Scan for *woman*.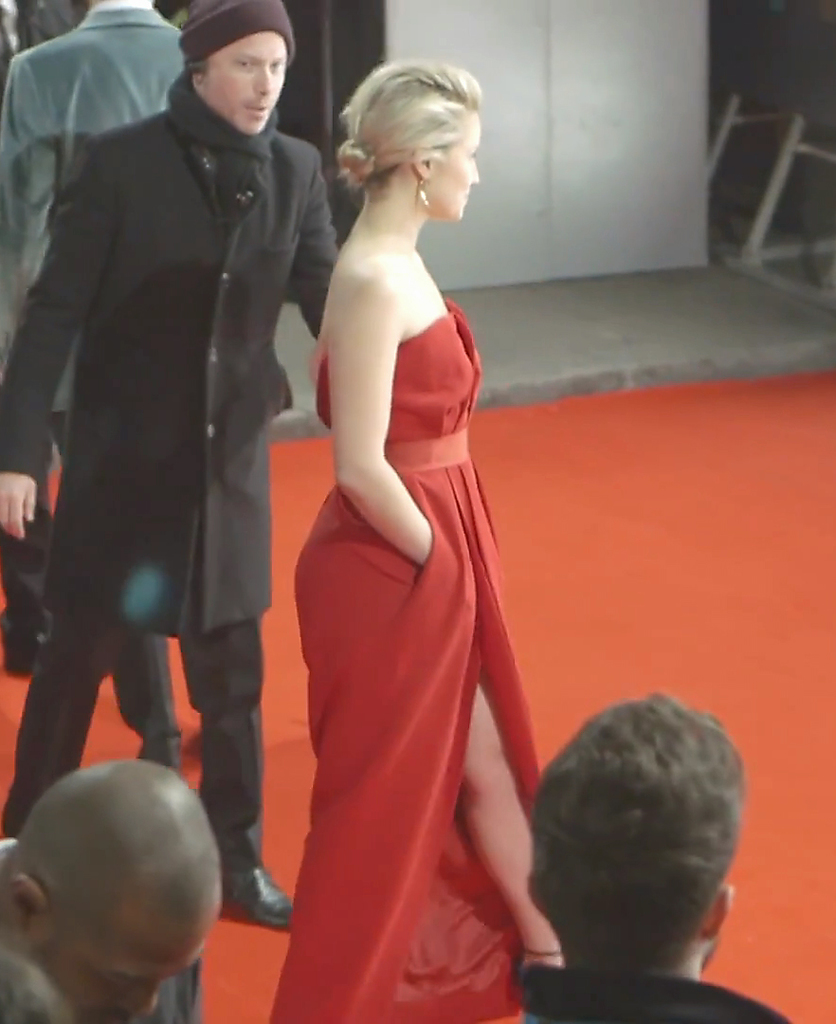
Scan result: [247,31,551,1000].
